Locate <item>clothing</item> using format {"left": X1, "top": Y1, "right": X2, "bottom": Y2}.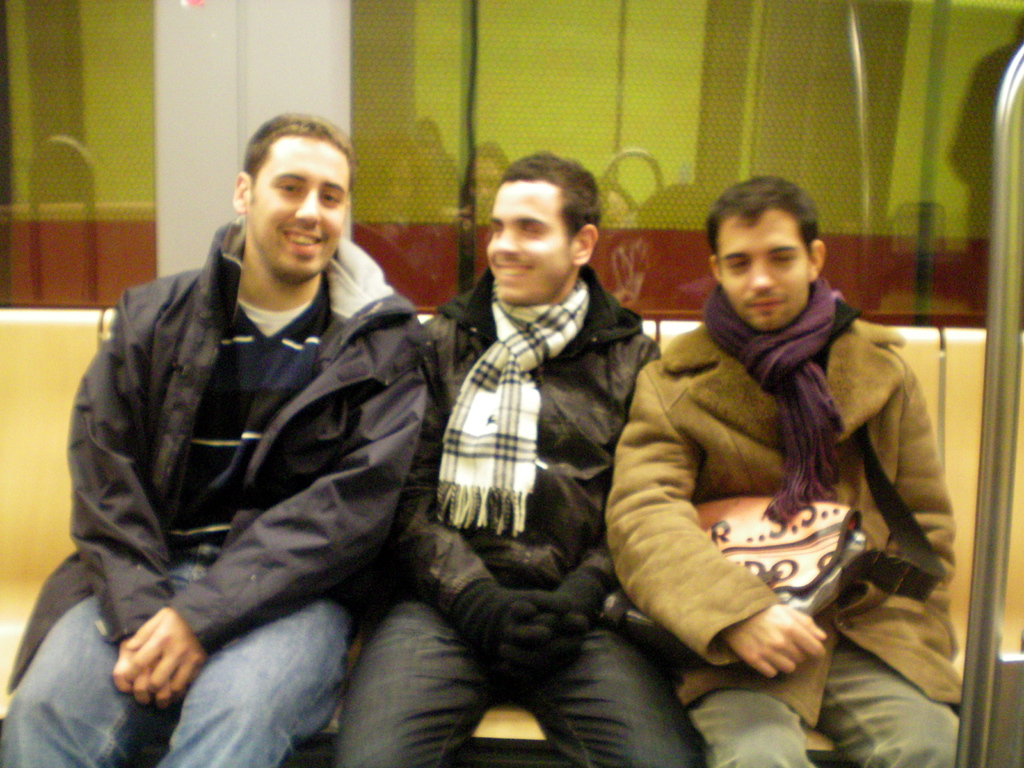
{"left": 602, "top": 278, "right": 956, "bottom": 767}.
